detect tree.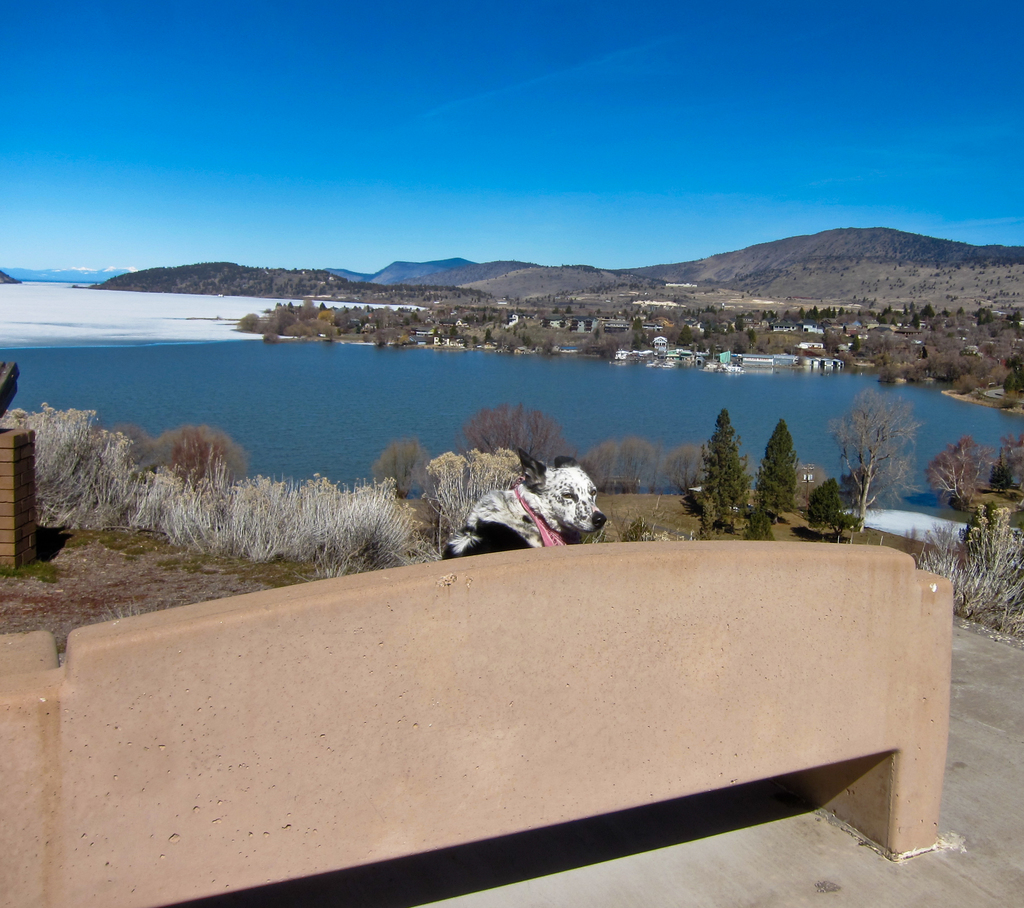
Detected at (x1=462, y1=403, x2=571, y2=469).
